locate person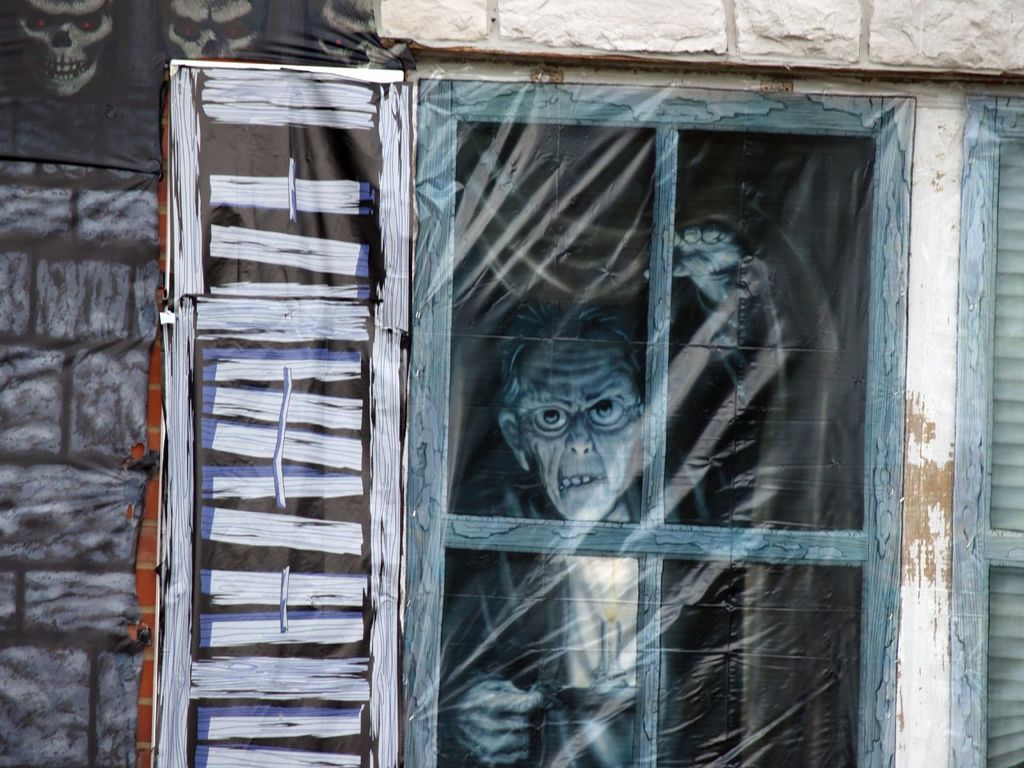
locate(435, 226, 745, 767)
